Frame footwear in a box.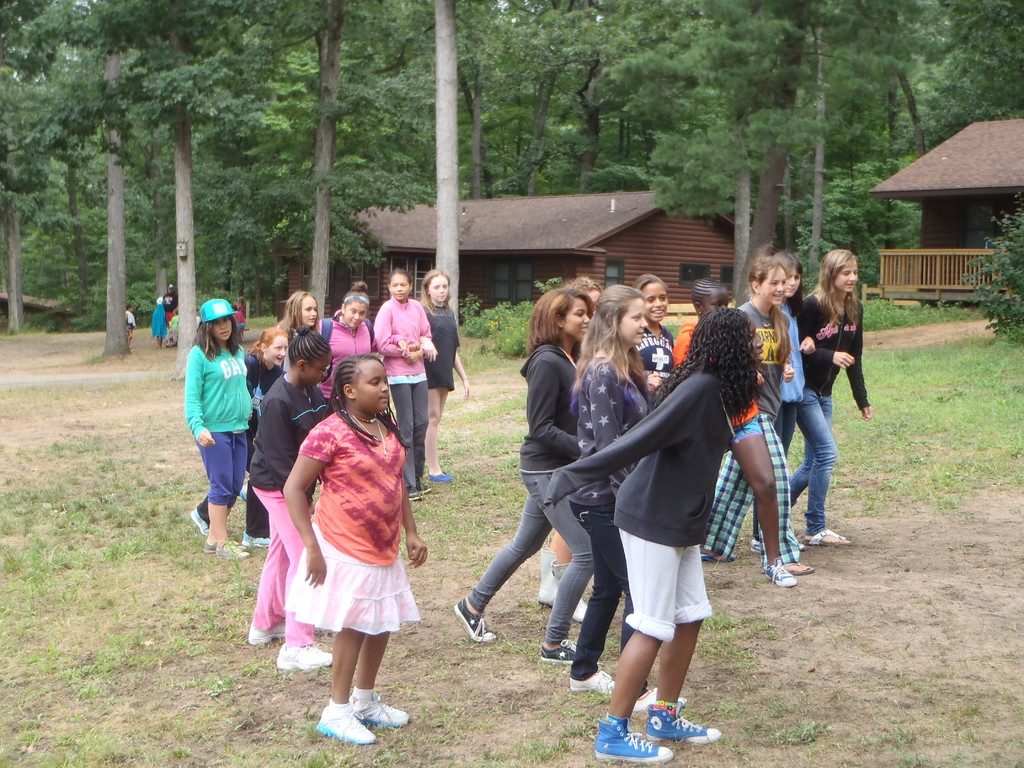
x1=767, y1=558, x2=797, y2=586.
